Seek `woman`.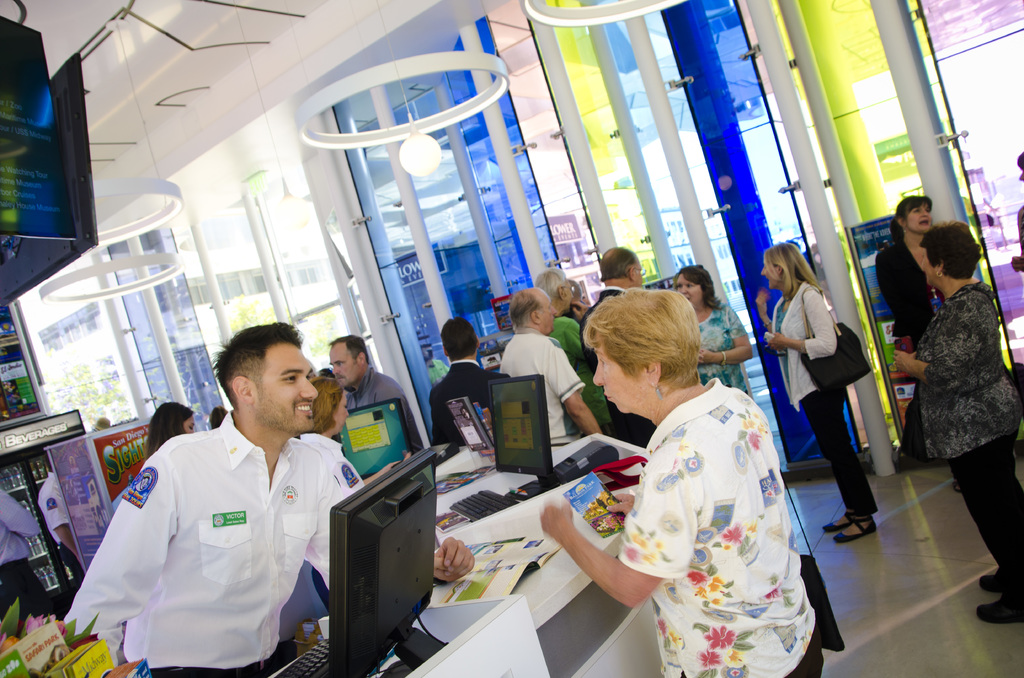
(144, 401, 194, 459).
